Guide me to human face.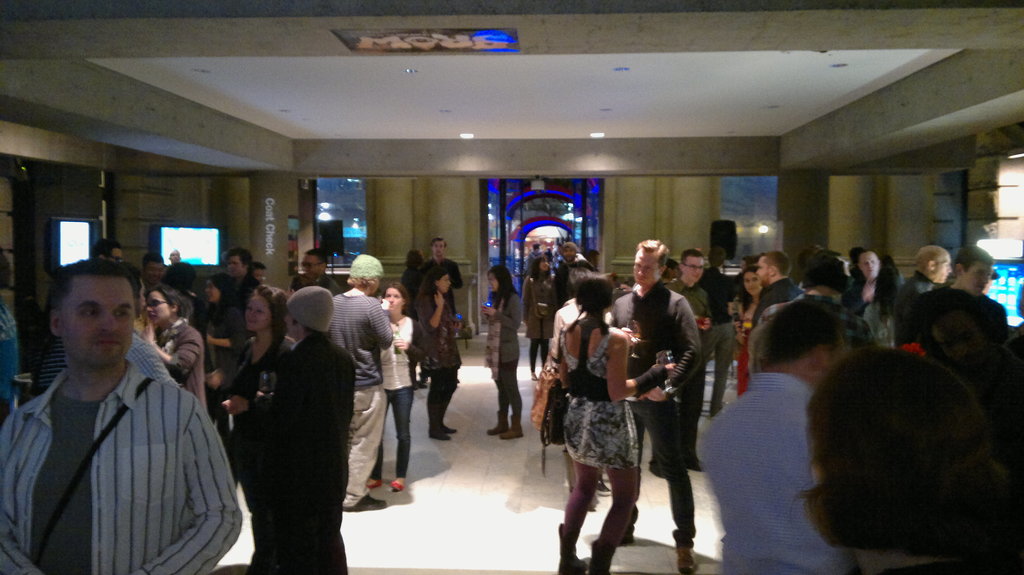
Guidance: left=282, top=312, right=296, bottom=337.
